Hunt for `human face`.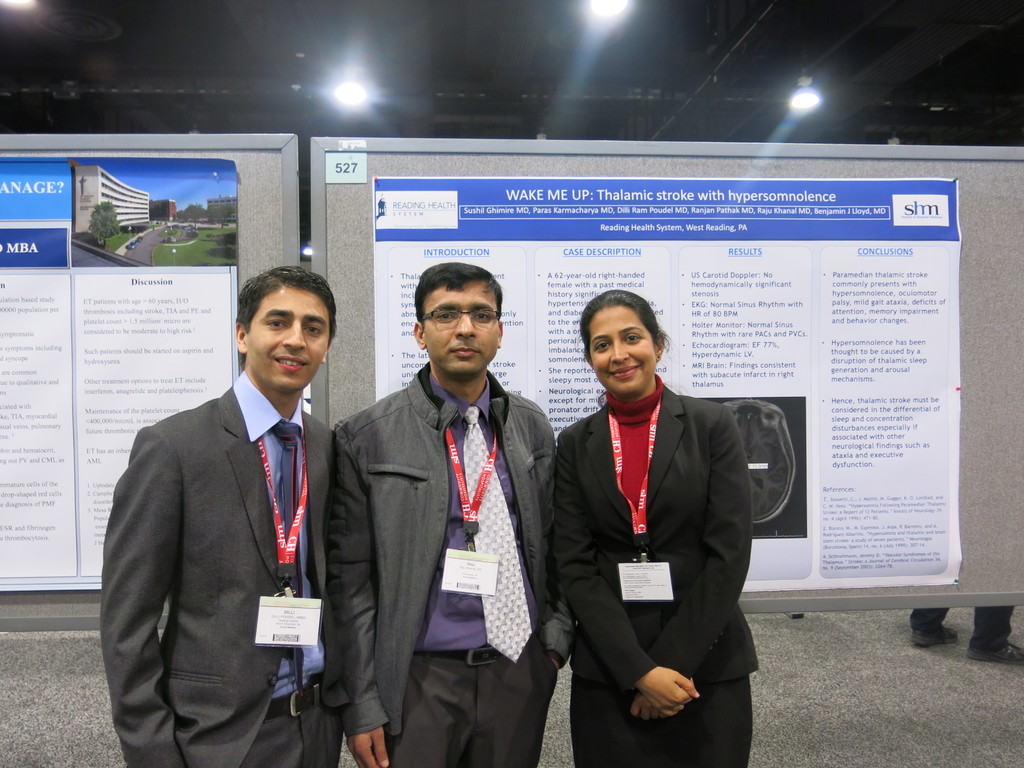
Hunted down at 413,282,502,378.
